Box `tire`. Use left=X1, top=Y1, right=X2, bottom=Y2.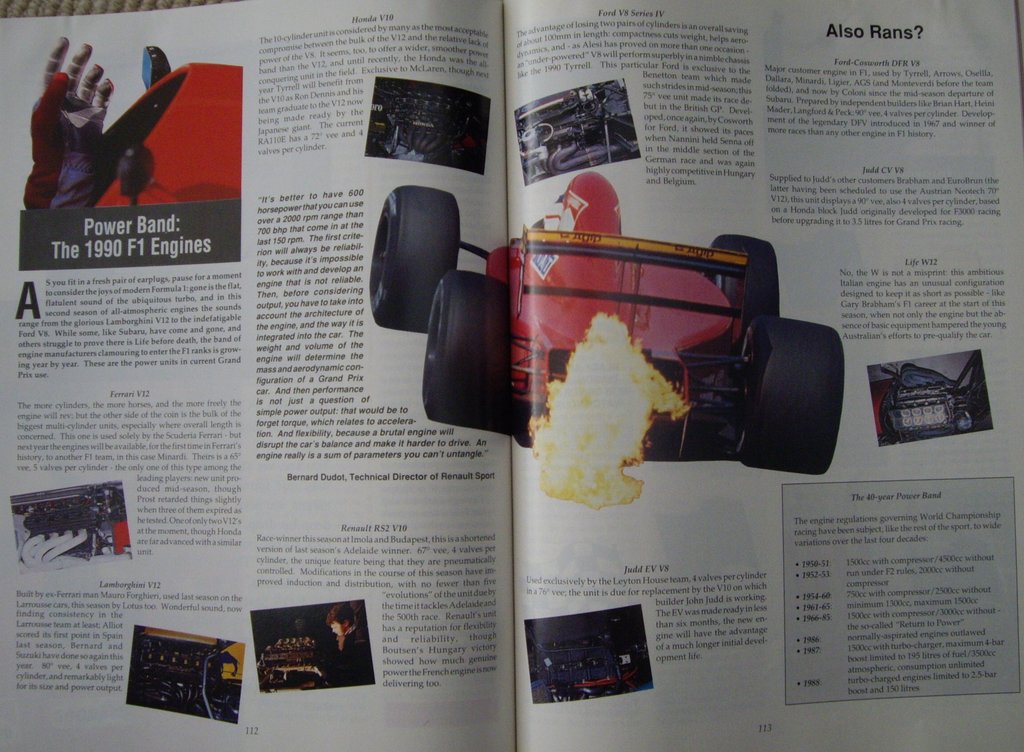
left=410, top=271, right=516, bottom=436.
